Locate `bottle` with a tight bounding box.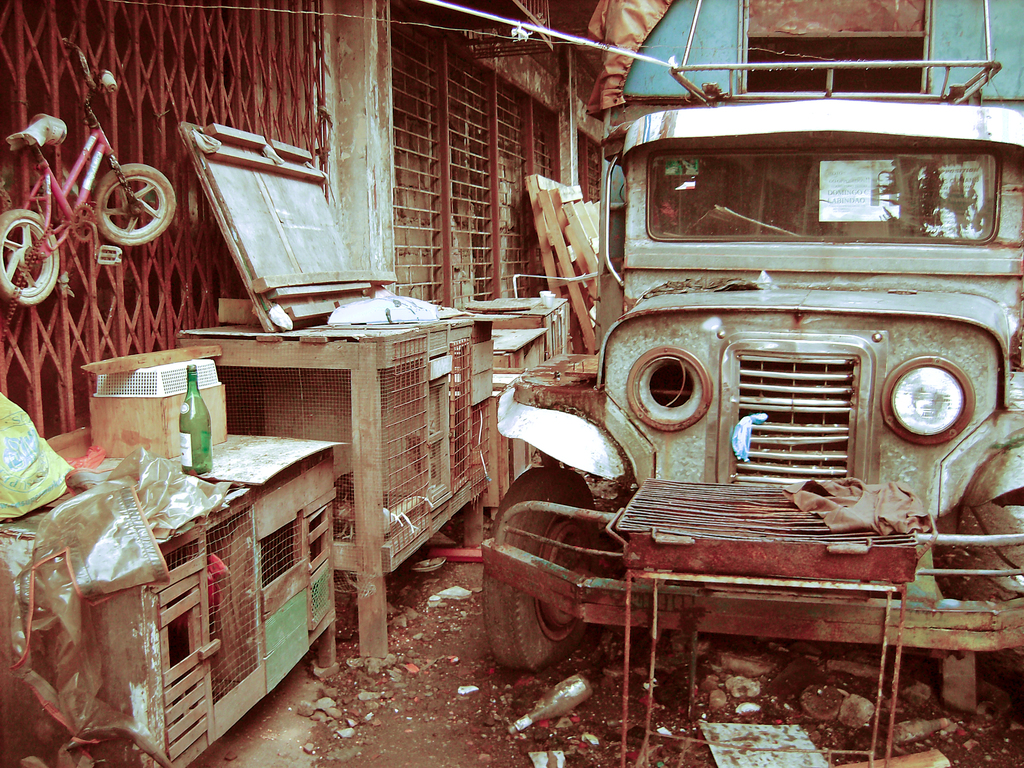
crop(173, 364, 213, 475).
